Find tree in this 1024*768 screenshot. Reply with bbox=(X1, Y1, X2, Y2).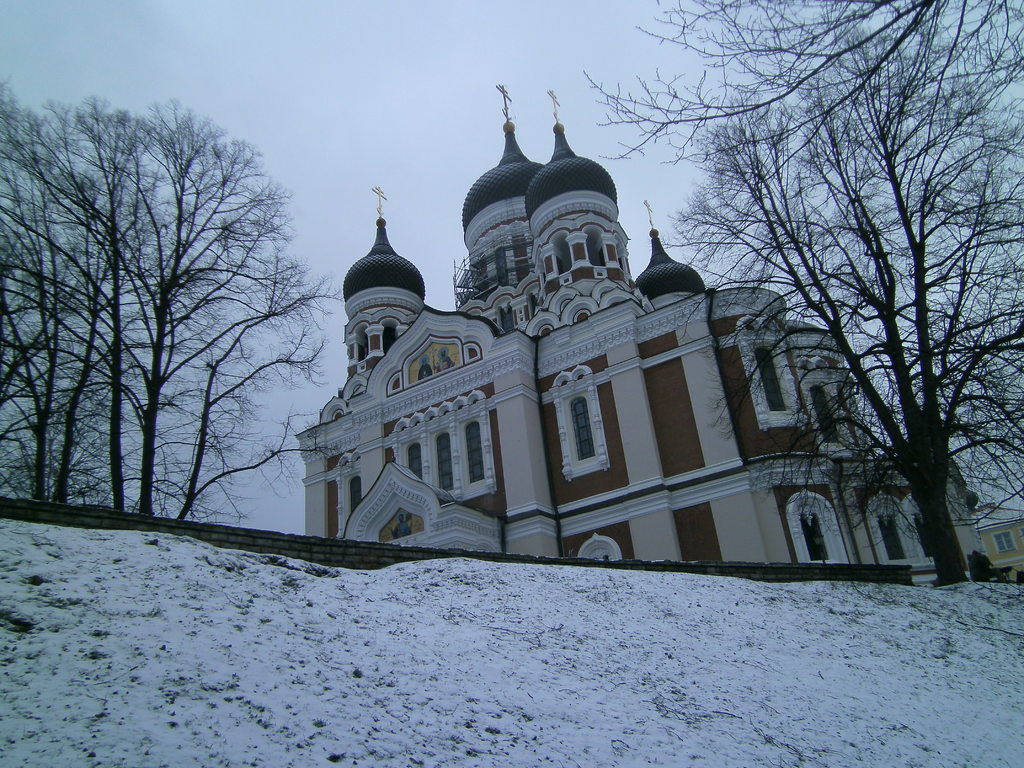
bbox=(0, 110, 195, 530).
